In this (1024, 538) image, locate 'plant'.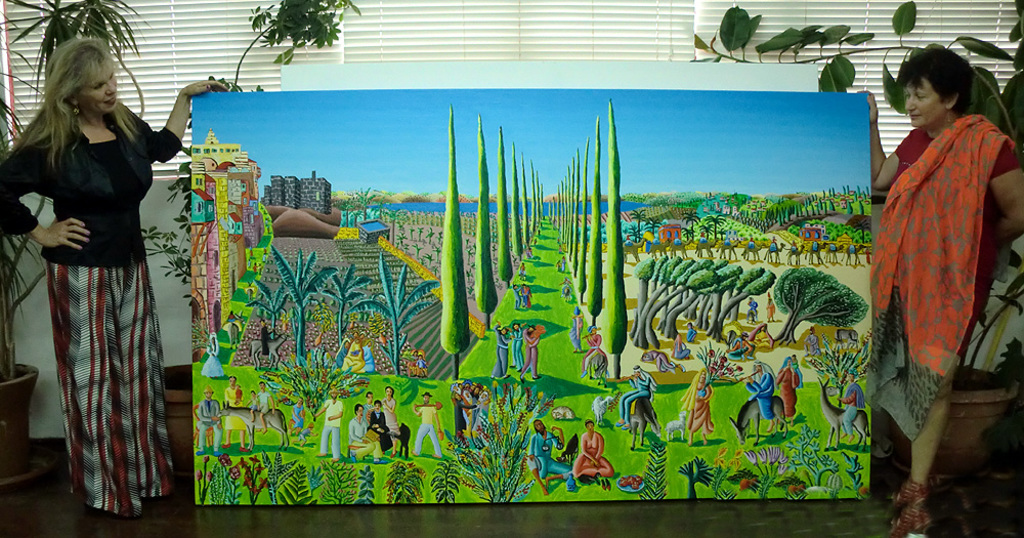
Bounding box: [427, 455, 462, 503].
